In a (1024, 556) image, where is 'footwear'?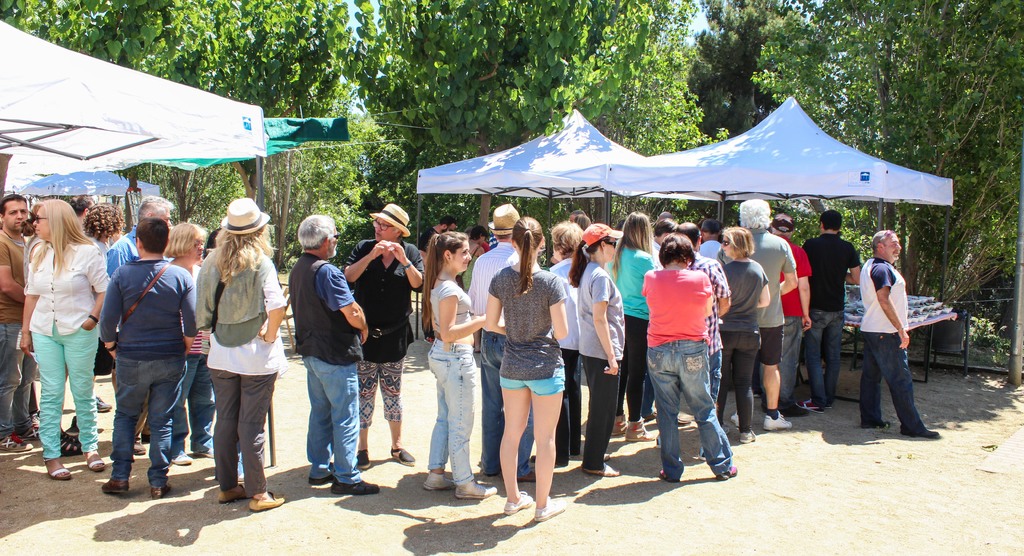
region(61, 435, 72, 453).
